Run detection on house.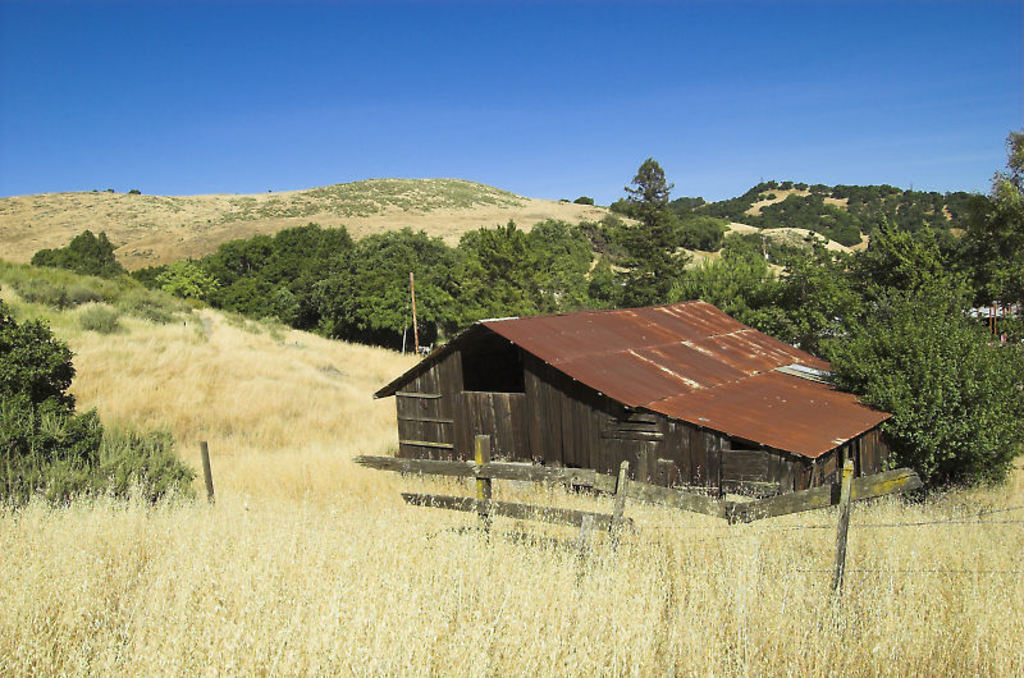
Result: 406, 294, 887, 523.
